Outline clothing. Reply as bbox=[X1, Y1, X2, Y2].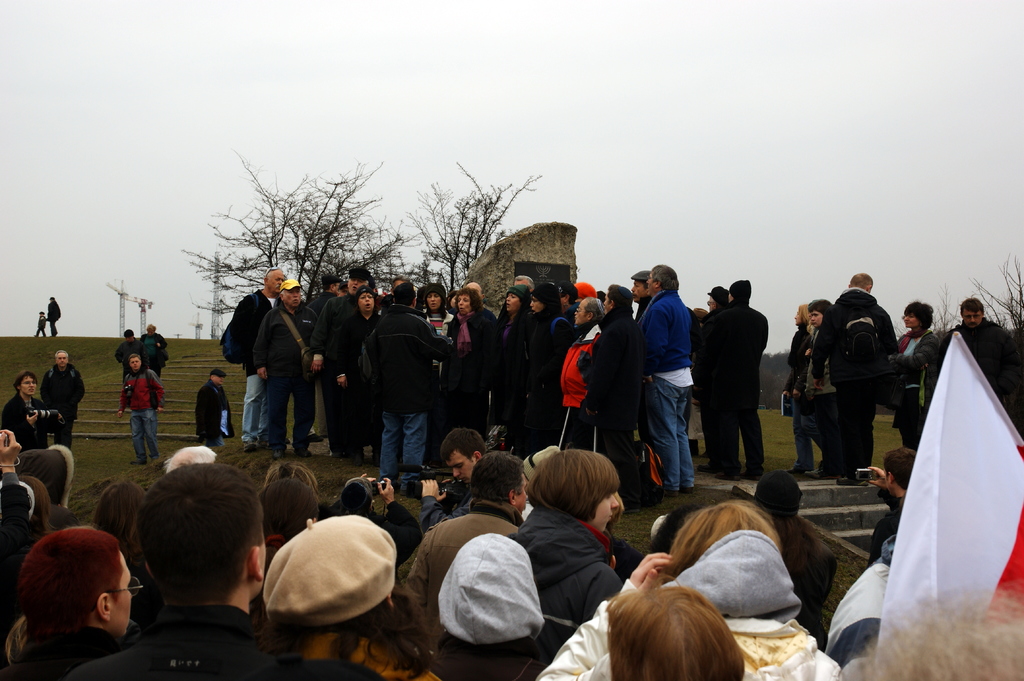
bbox=[776, 511, 867, 641].
